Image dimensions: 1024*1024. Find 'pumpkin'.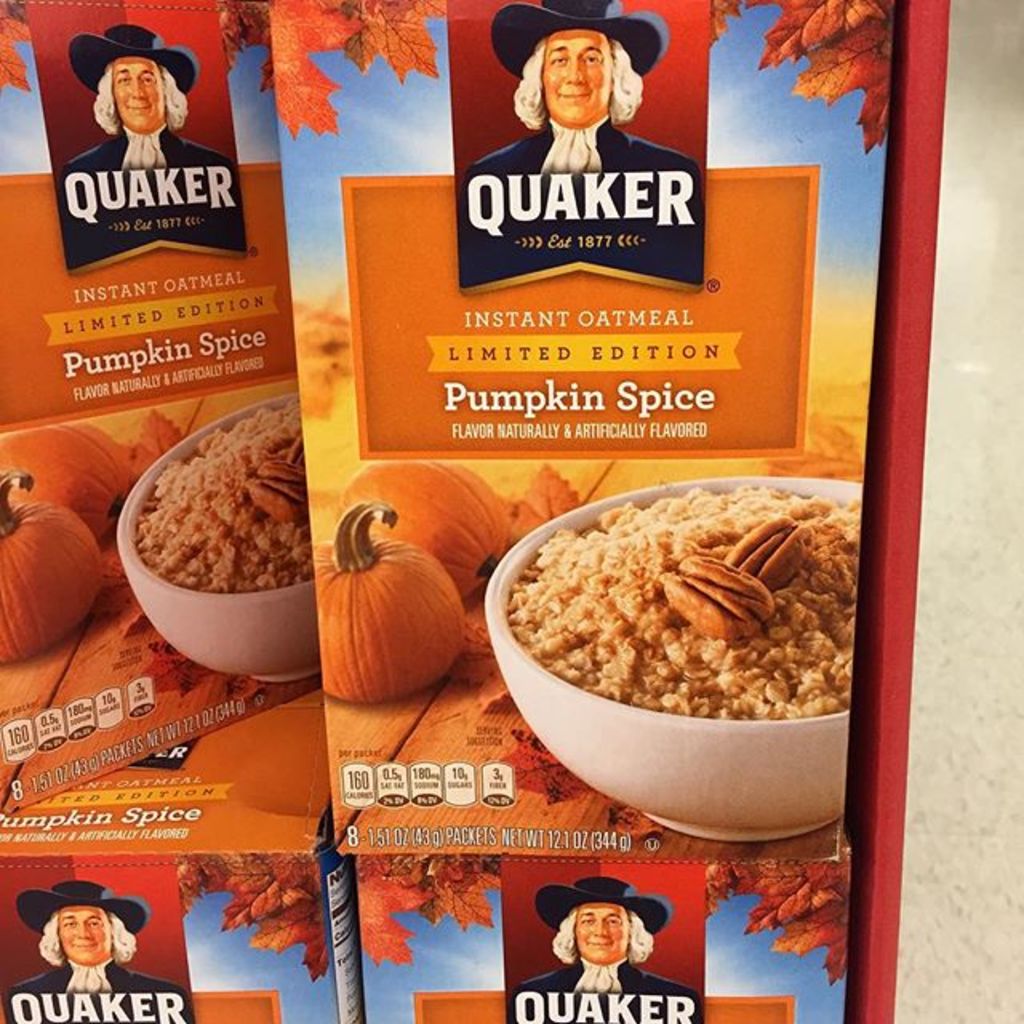
312/493/472/704.
